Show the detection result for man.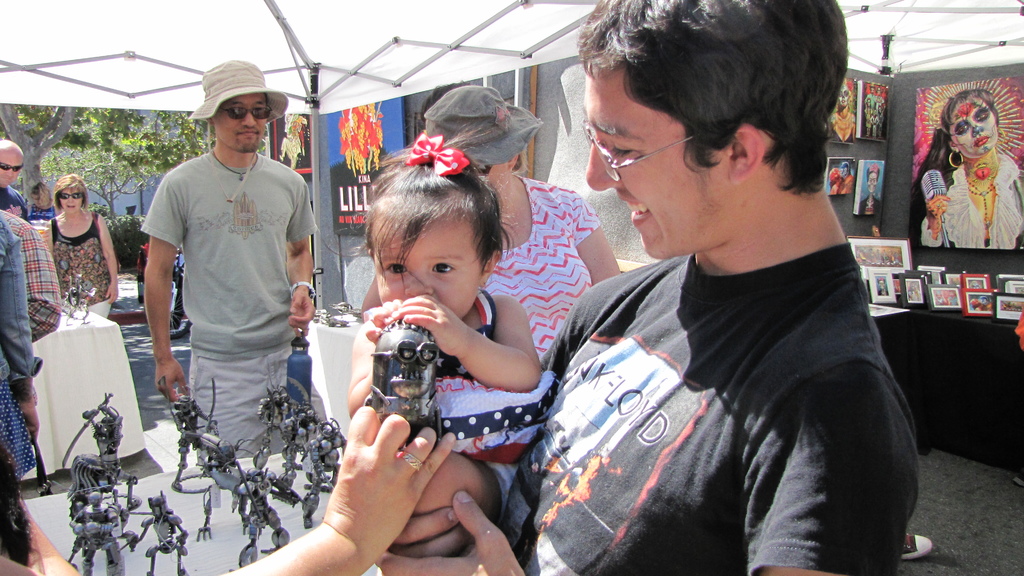
BBox(145, 63, 319, 459).
